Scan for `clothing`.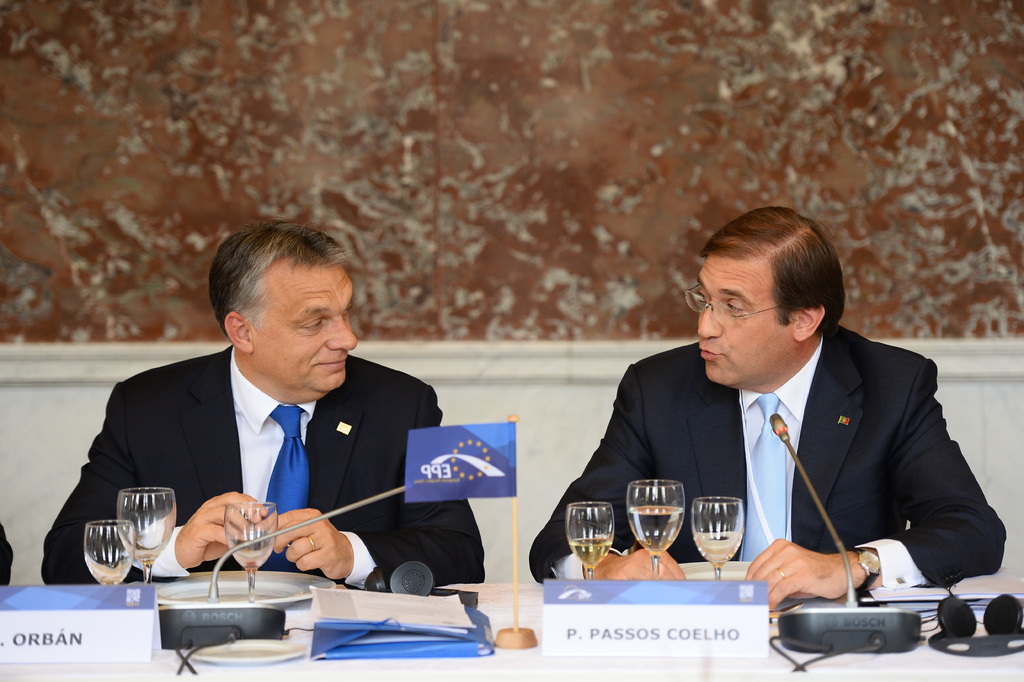
Scan result: box=[30, 335, 486, 585].
